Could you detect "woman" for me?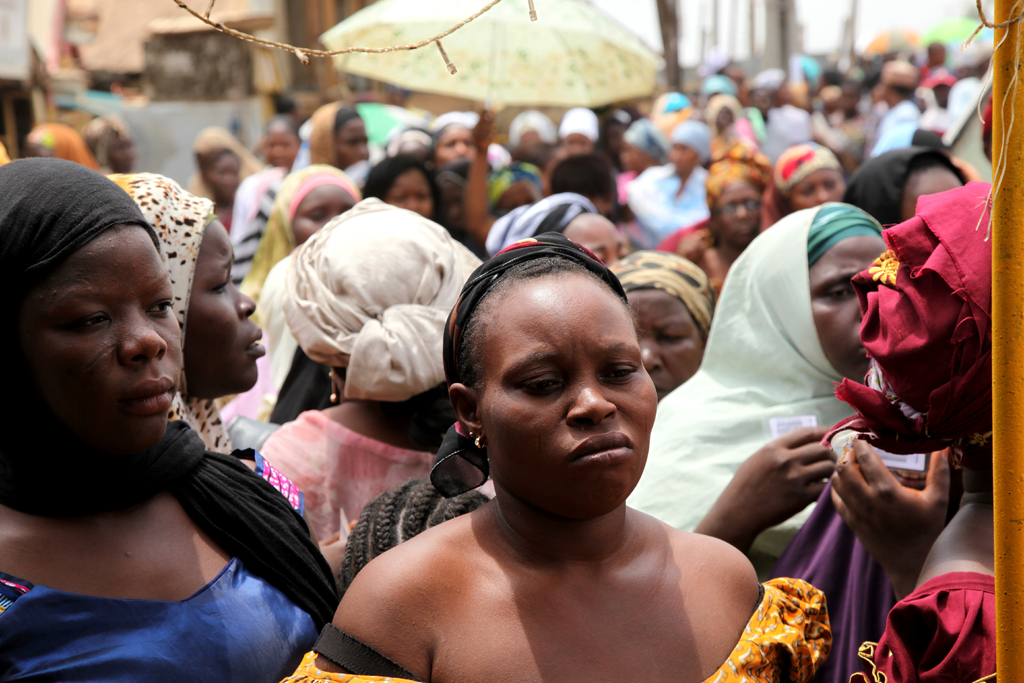
Detection result: (608,252,717,399).
